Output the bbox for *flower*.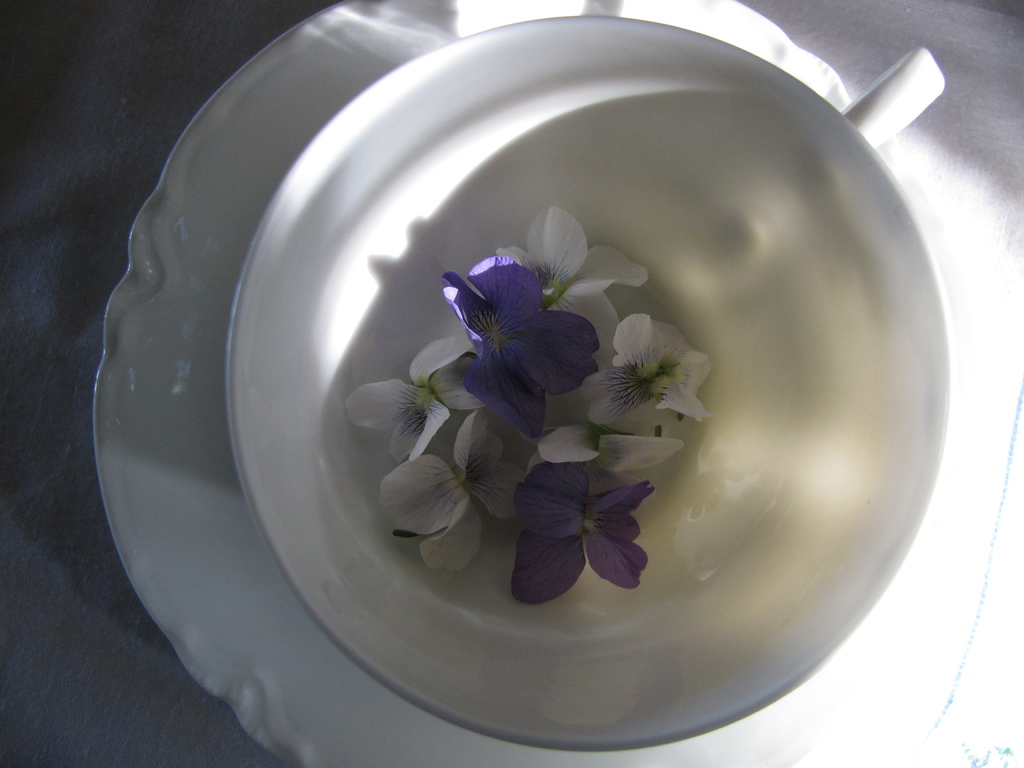
bbox(503, 449, 650, 595).
